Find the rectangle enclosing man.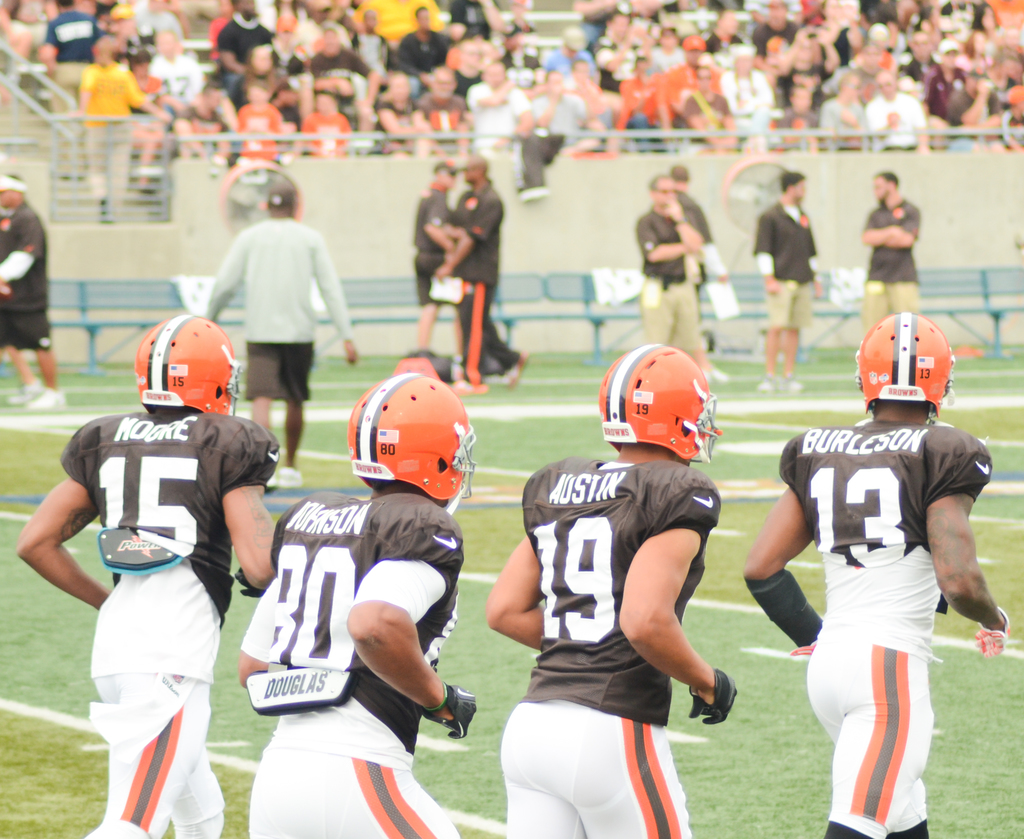
860,171,918,321.
